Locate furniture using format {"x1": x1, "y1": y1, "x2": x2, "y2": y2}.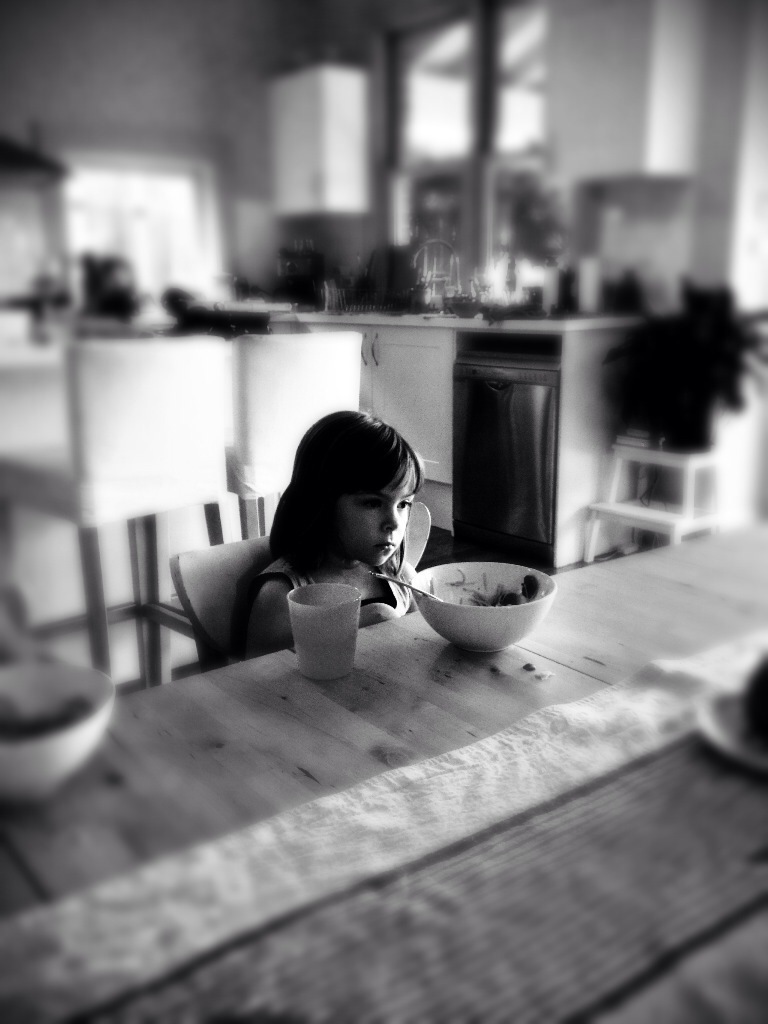
{"x1": 149, "y1": 332, "x2": 366, "y2": 687}.
